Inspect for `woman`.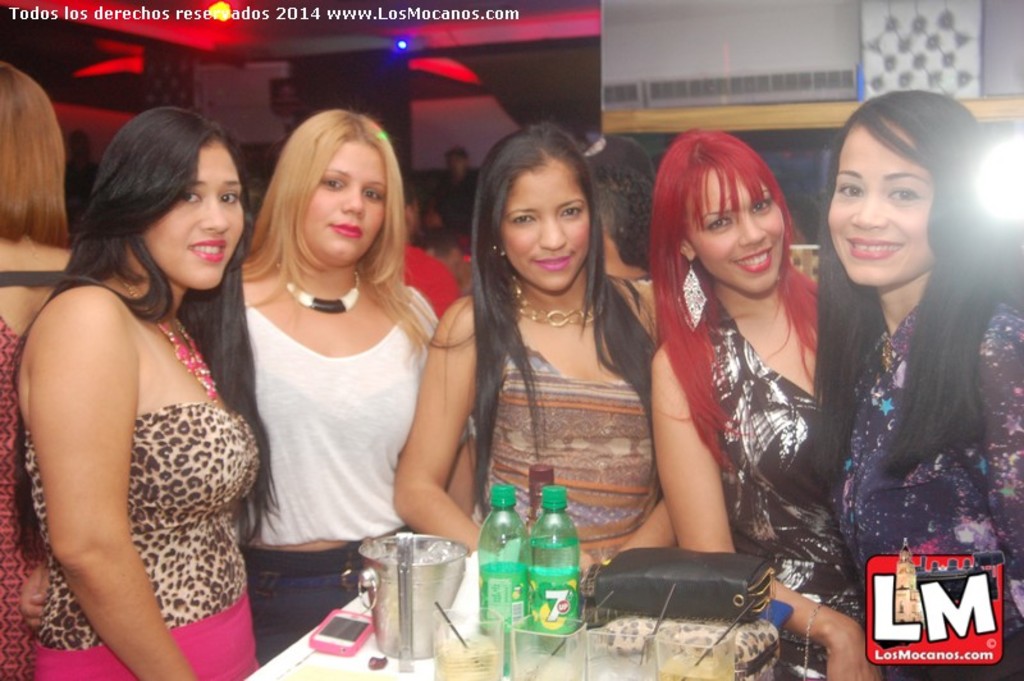
Inspection: region(626, 114, 863, 641).
